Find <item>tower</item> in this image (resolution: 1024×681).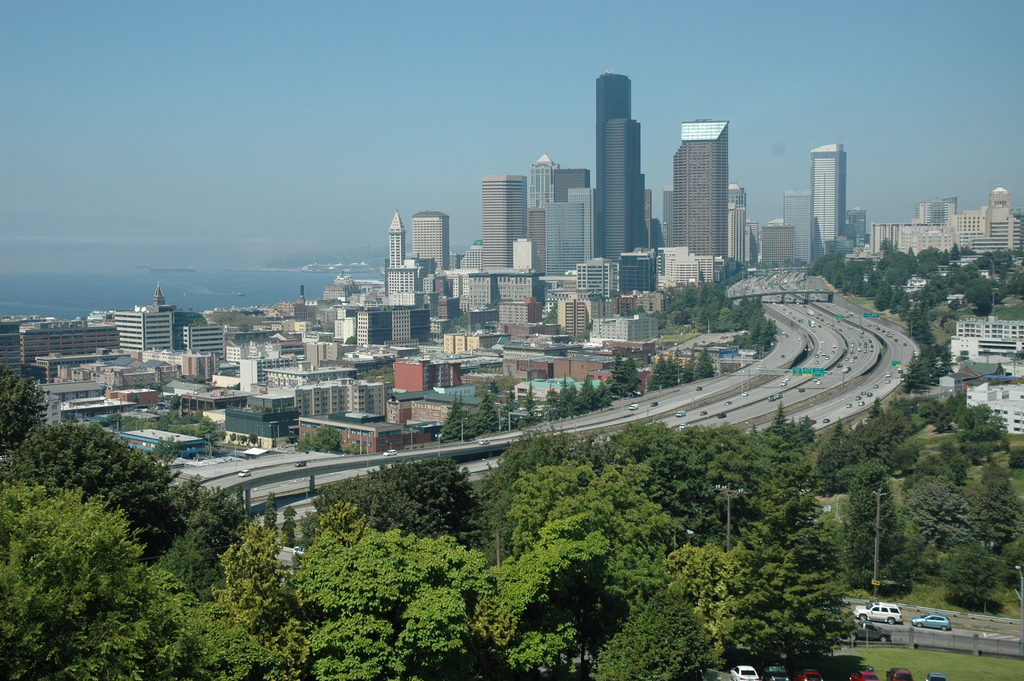
591:72:632:256.
